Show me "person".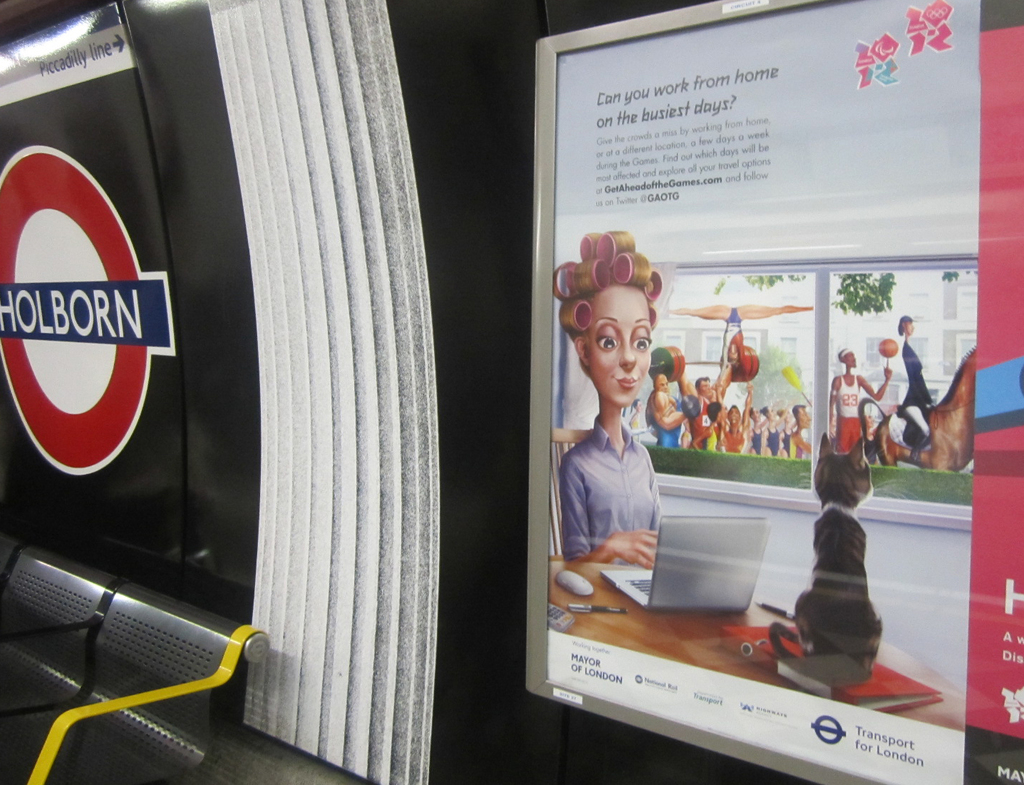
"person" is here: 564/240/683/632.
